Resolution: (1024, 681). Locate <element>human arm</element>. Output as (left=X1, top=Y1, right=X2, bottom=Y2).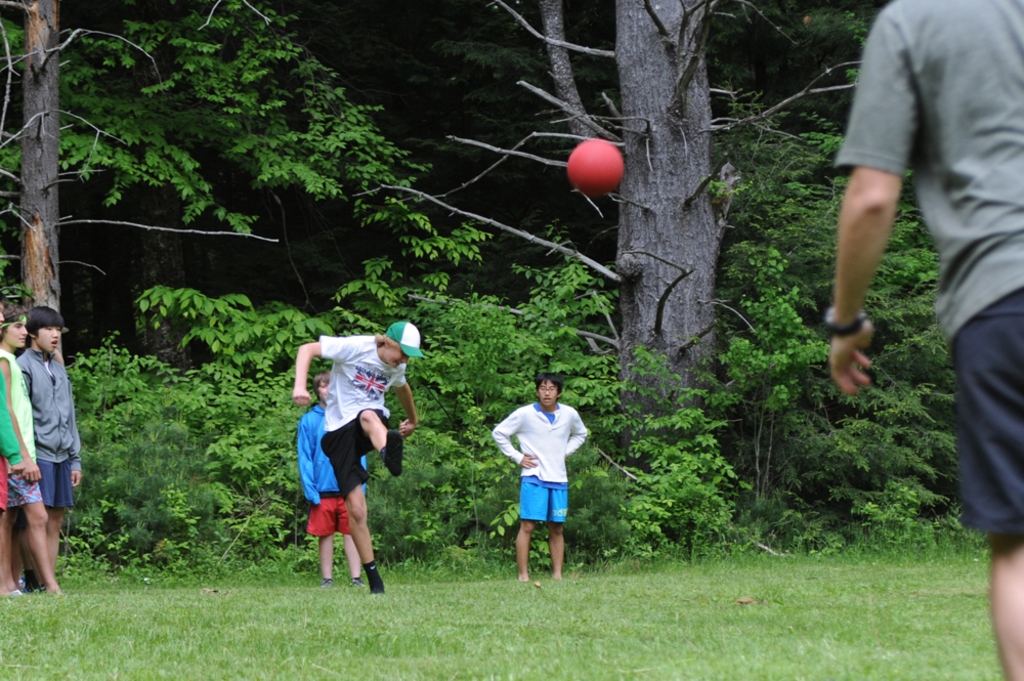
(left=392, top=372, right=423, bottom=437).
